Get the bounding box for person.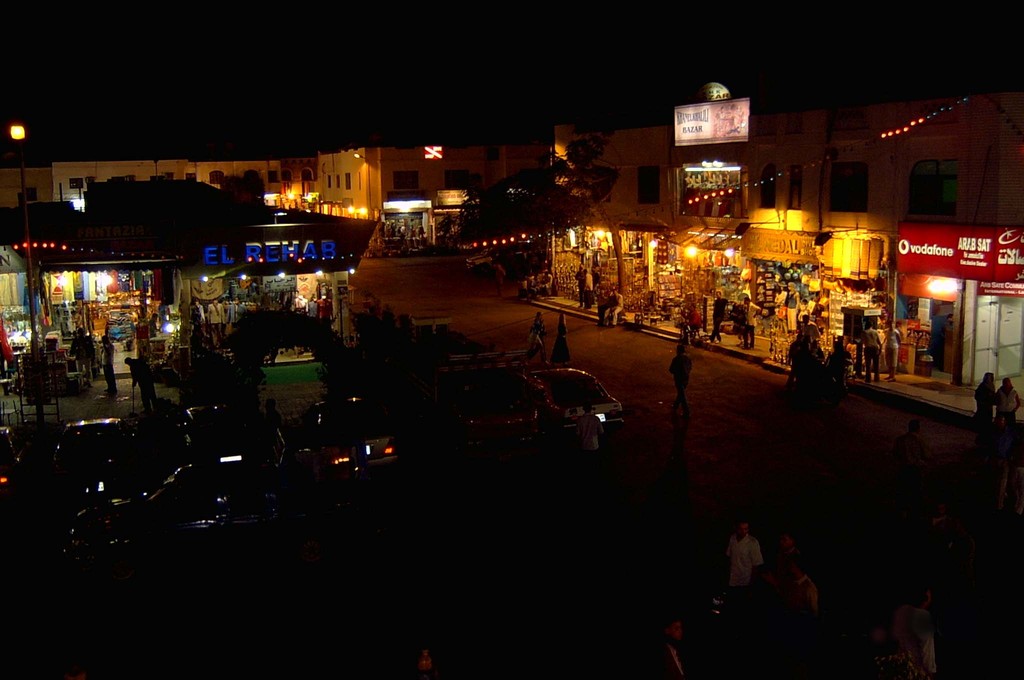
[98,331,113,400].
